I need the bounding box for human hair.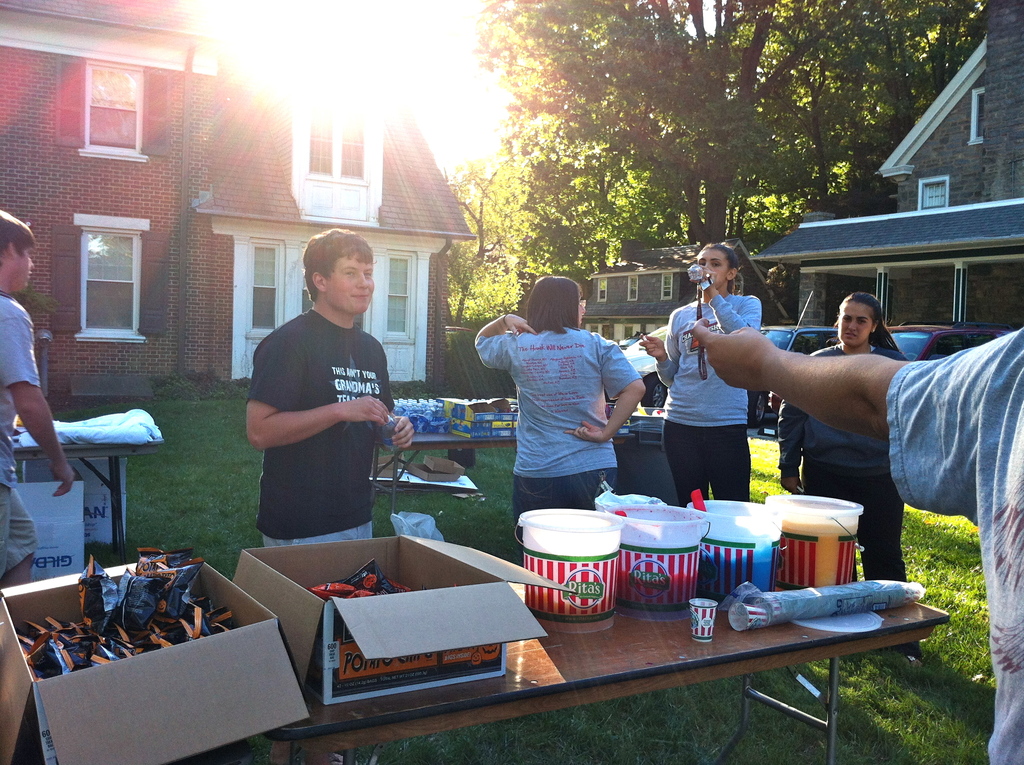
Here it is: 308/220/374/301.
